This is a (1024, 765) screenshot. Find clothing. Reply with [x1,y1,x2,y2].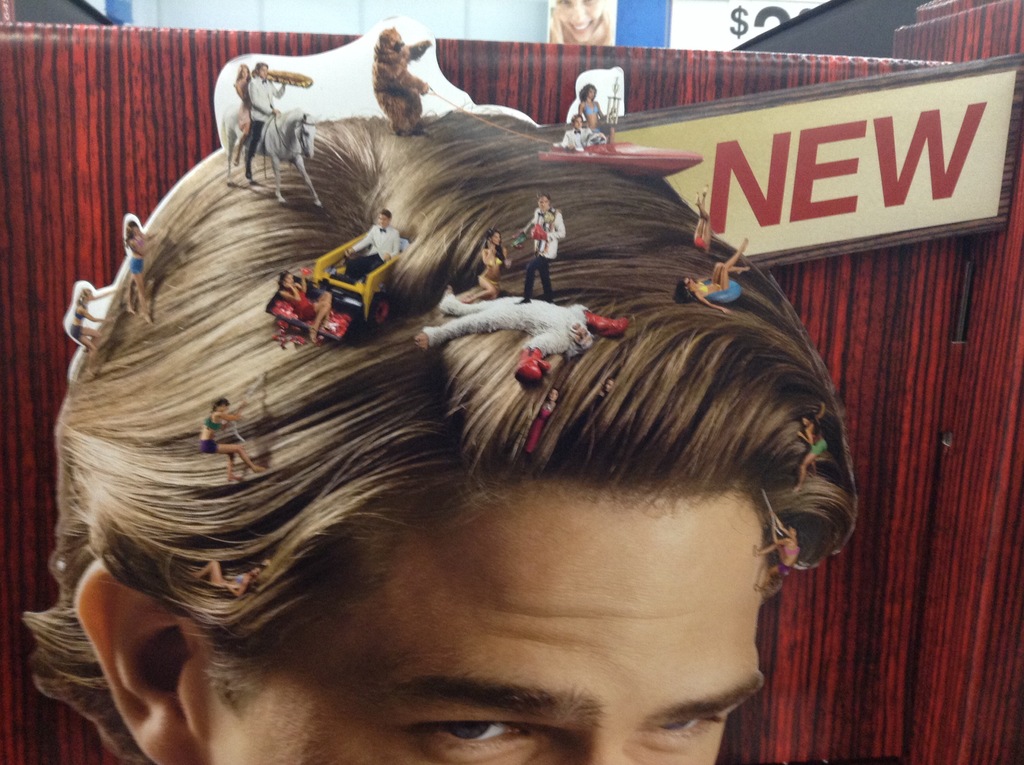
[583,104,599,116].
